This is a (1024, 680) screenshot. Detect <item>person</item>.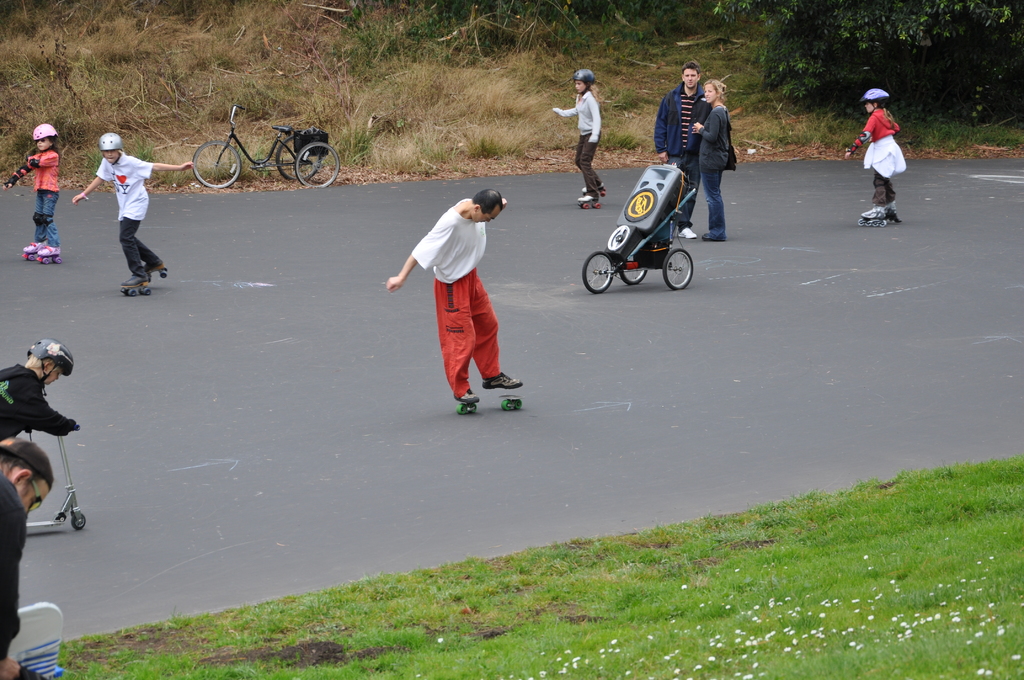
[0, 125, 59, 257].
